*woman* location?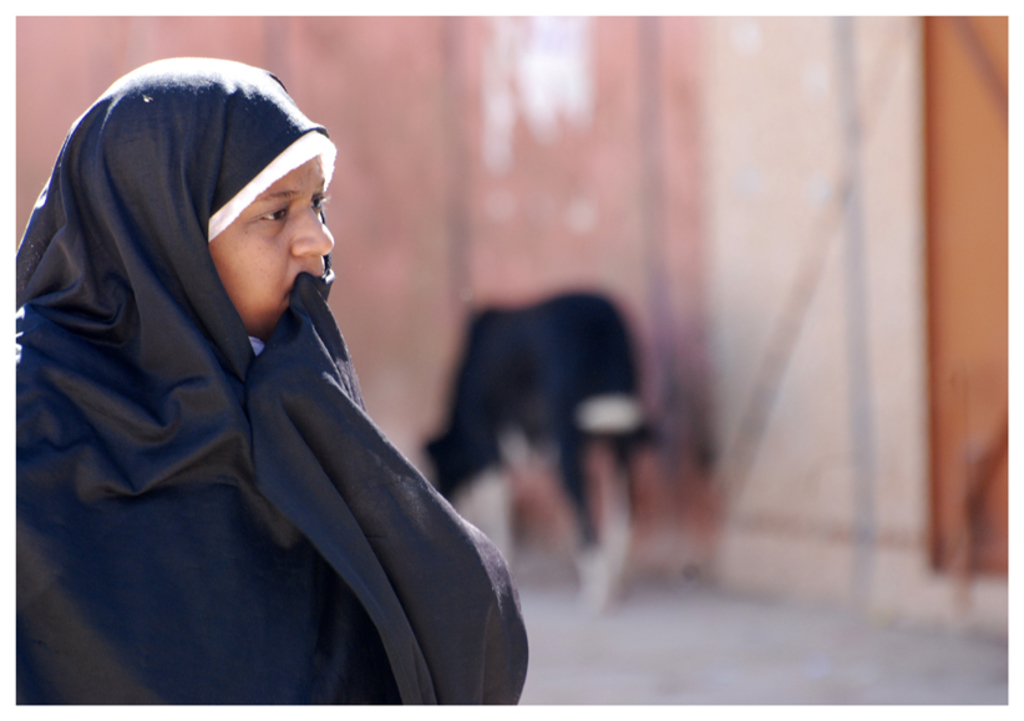
(19, 64, 528, 706)
